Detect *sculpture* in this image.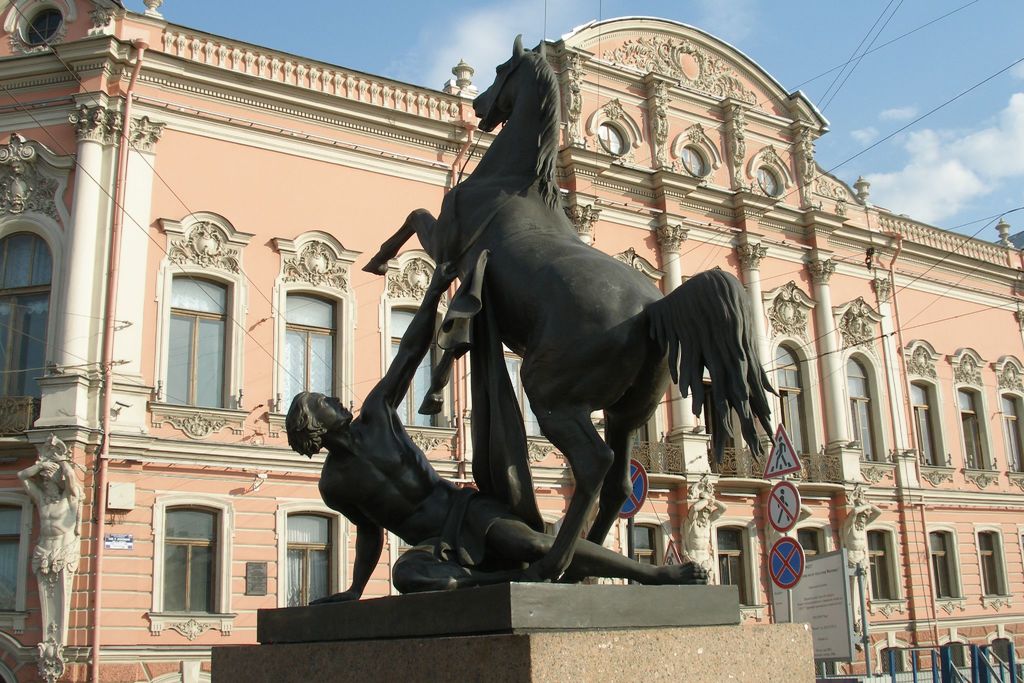
Detection: pyautogui.locateOnScreen(0, 160, 38, 214).
